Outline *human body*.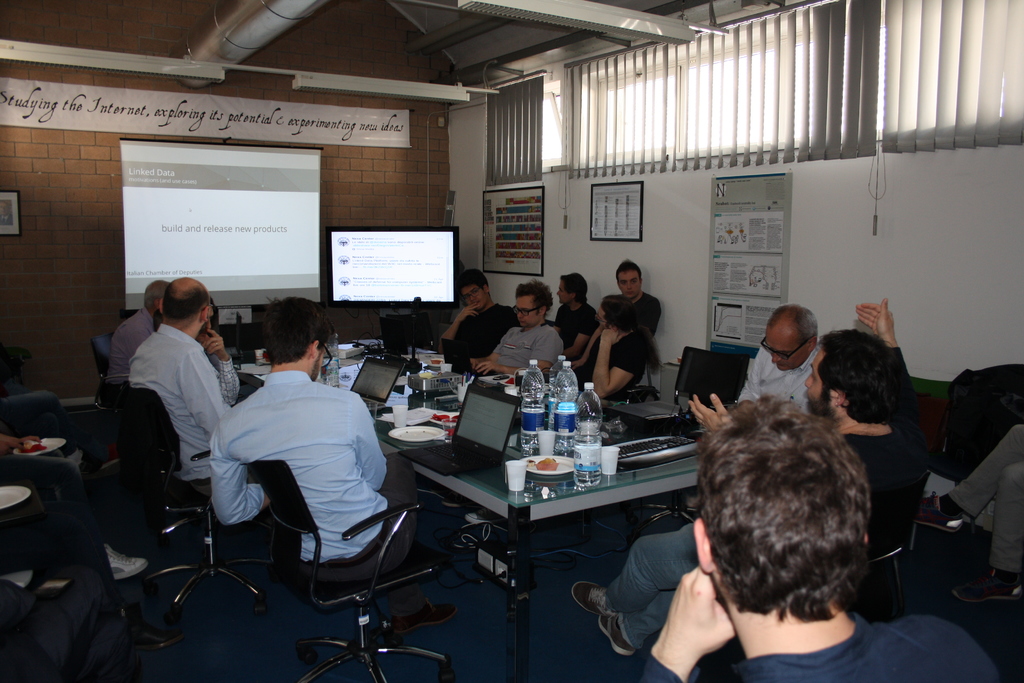
Outline: pyautogui.locateOnScreen(633, 292, 662, 334).
